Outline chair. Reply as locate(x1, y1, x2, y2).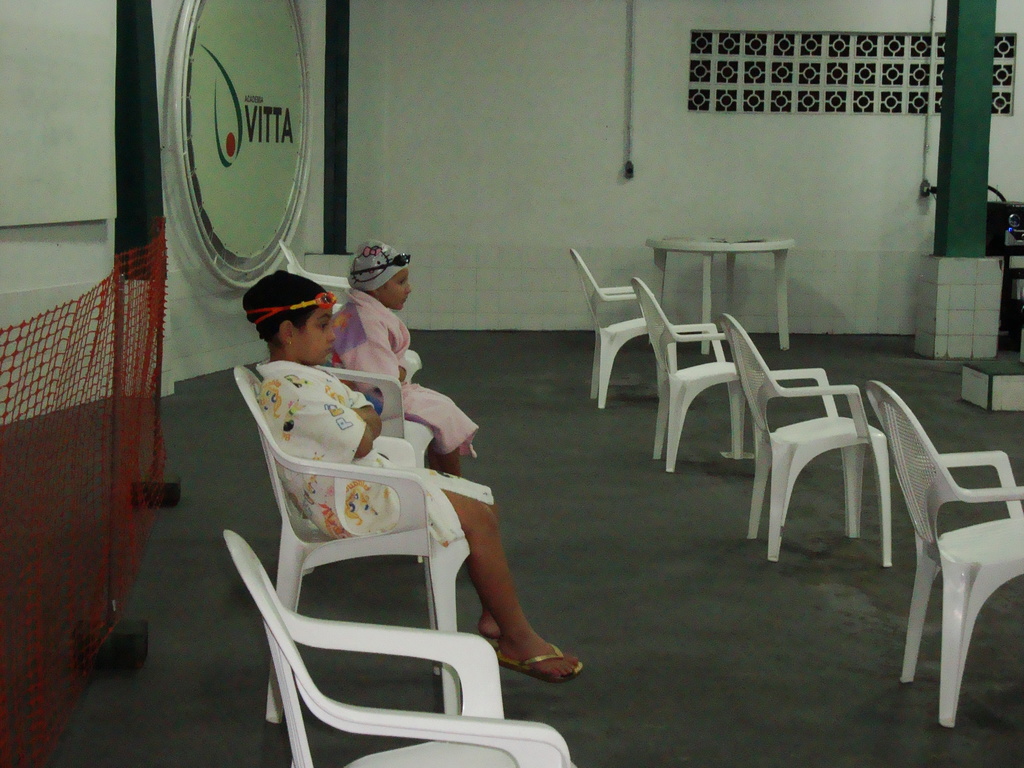
locate(316, 346, 435, 566).
